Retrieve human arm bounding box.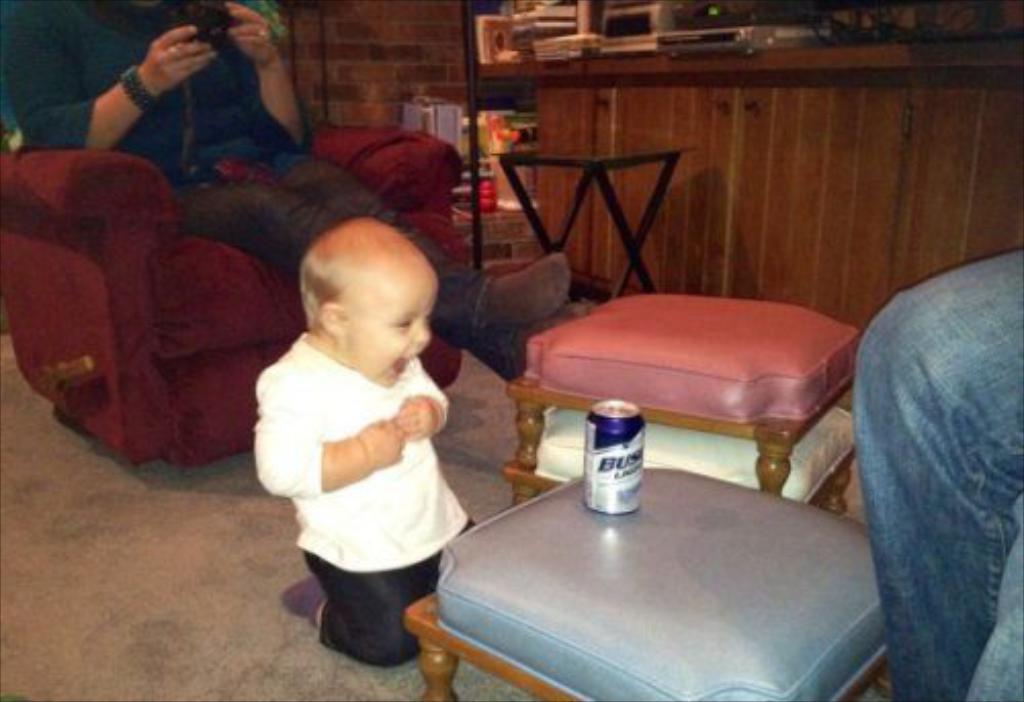
Bounding box: [397,358,451,438].
